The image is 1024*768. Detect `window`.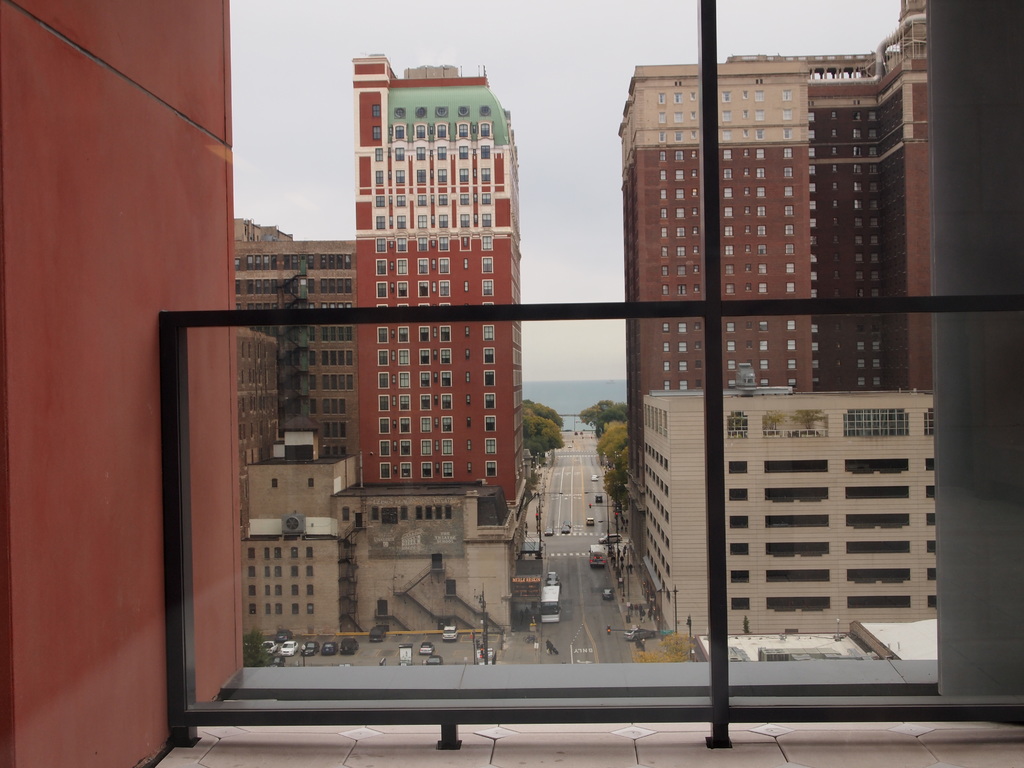
Detection: 676, 206, 684, 218.
